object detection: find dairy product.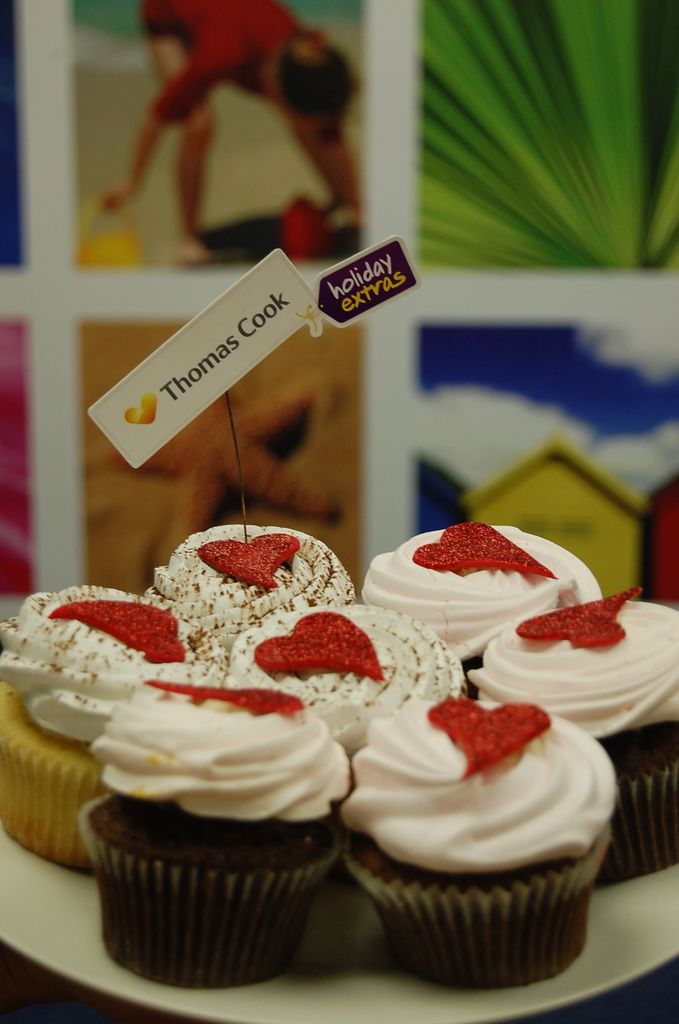
bbox=[43, 647, 199, 748].
